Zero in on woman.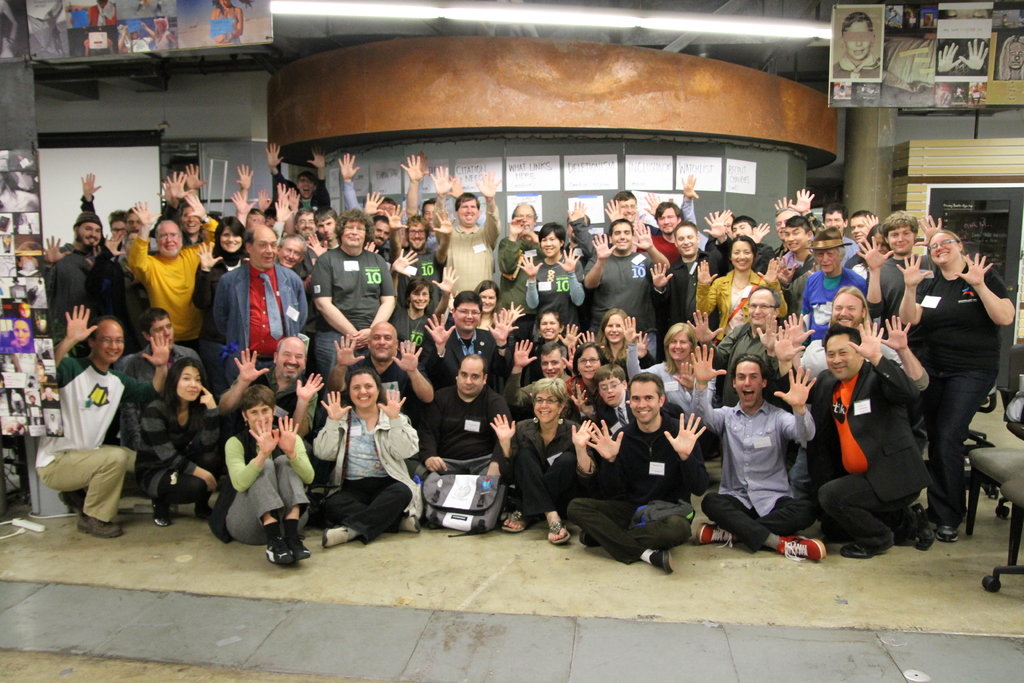
Zeroed in: region(893, 203, 1004, 556).
